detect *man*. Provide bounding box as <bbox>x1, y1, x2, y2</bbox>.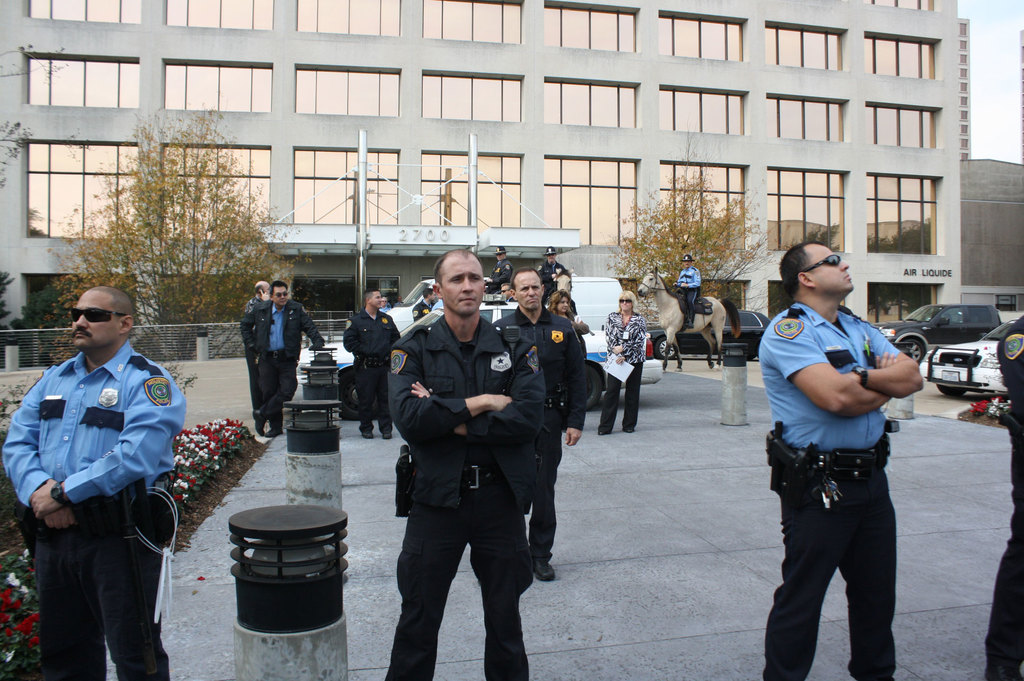
<bbox>760, 239, 922, 680</bbox>.
